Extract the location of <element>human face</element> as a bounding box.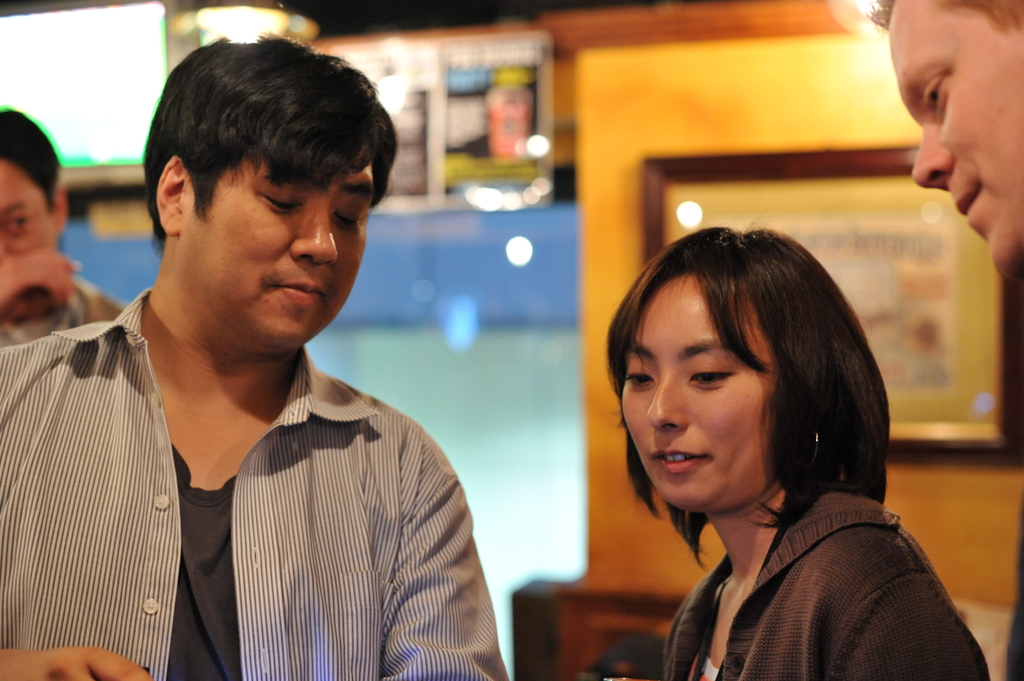
l=0, t=154, r=54, b=259.
